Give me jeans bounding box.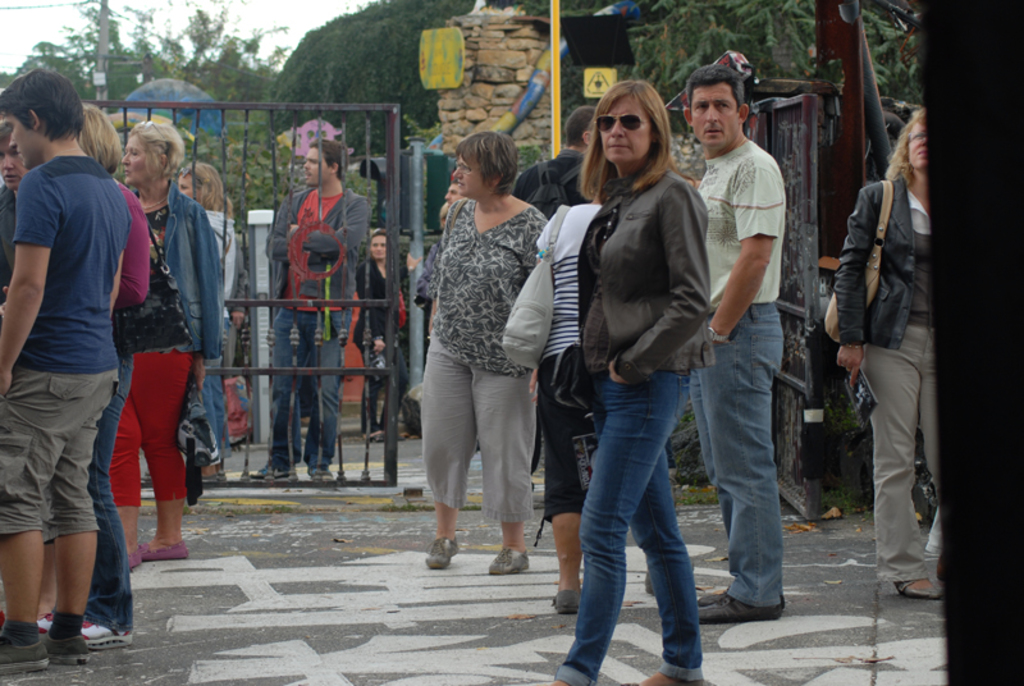
box(694, 303, 781, 604).
